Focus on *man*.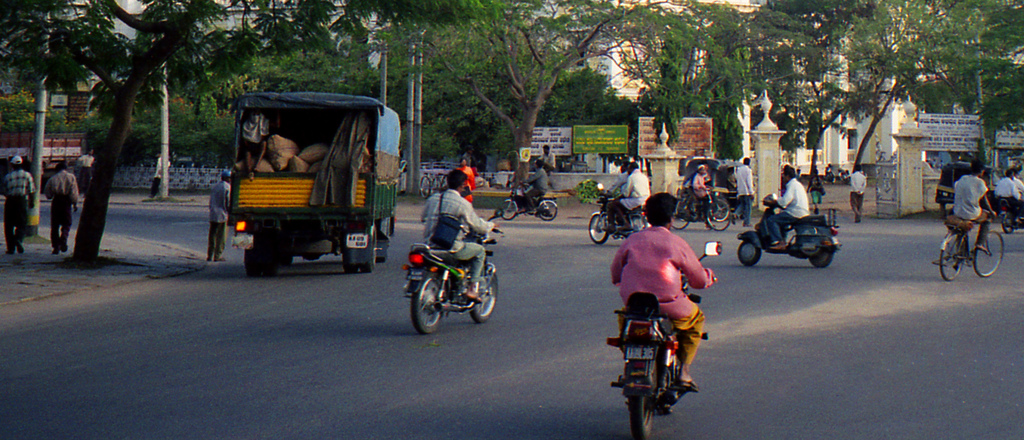
Focused at 735:149:753:217.
